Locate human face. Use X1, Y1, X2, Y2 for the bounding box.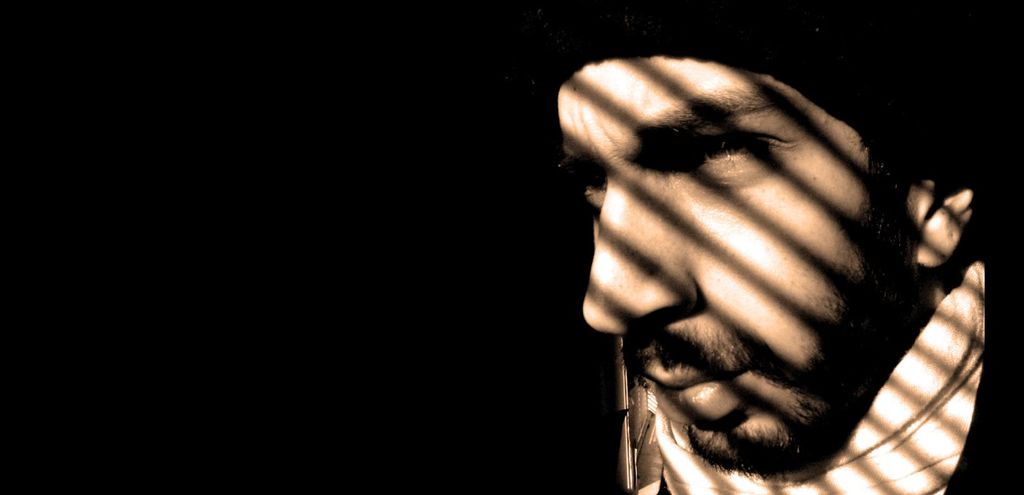
551, 53, 908, 473.
